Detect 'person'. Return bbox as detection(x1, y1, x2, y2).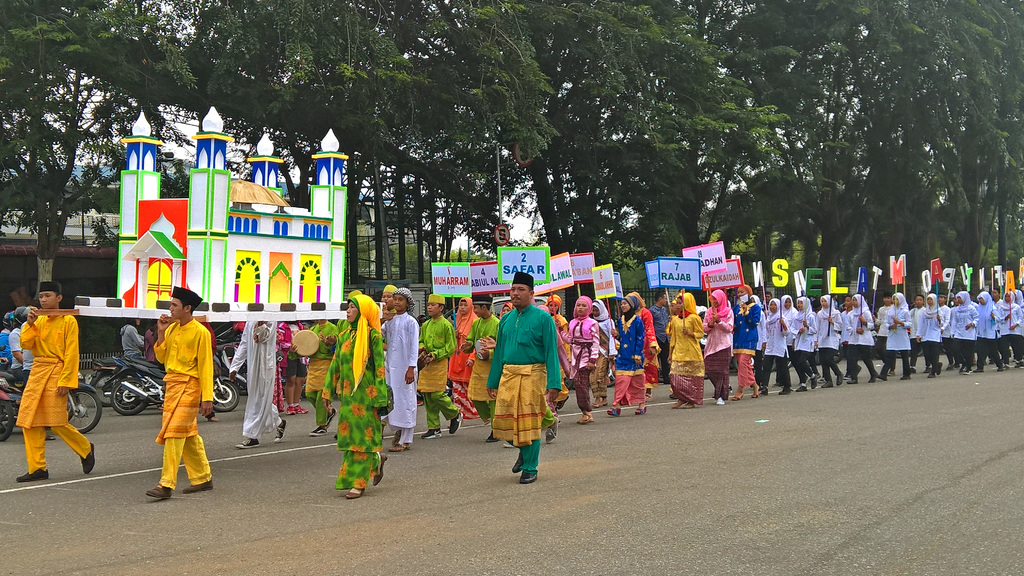
detection(976, 290, 1005, 371).
